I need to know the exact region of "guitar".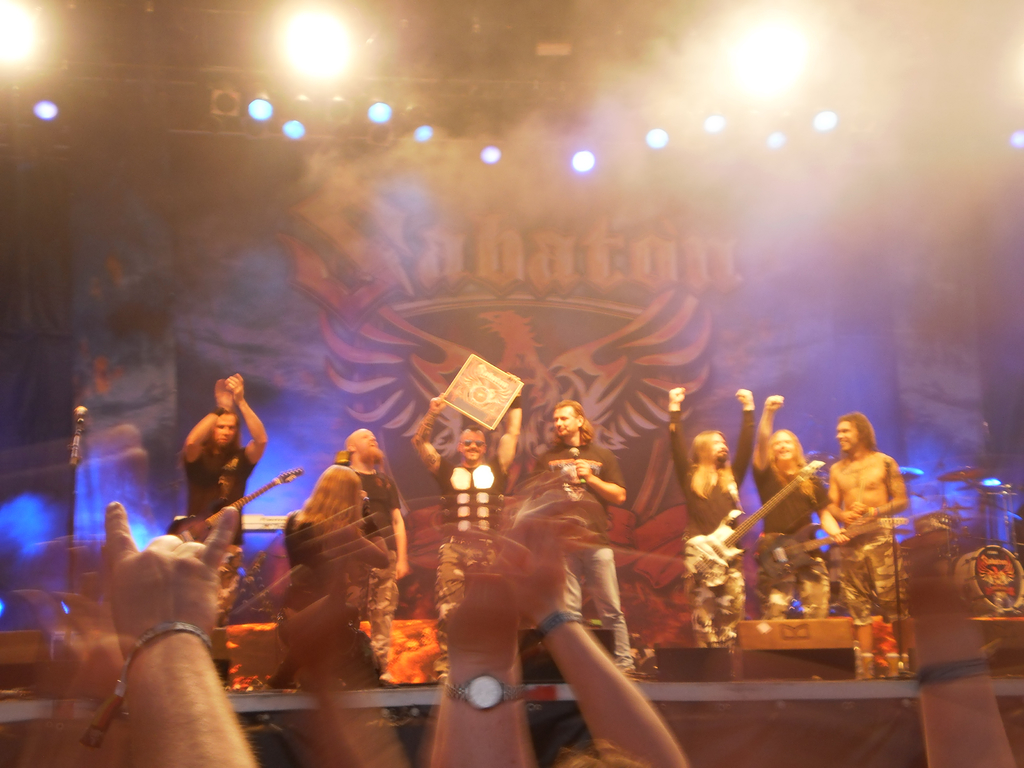
Region: bbox=(682, 454, 830, 586).
